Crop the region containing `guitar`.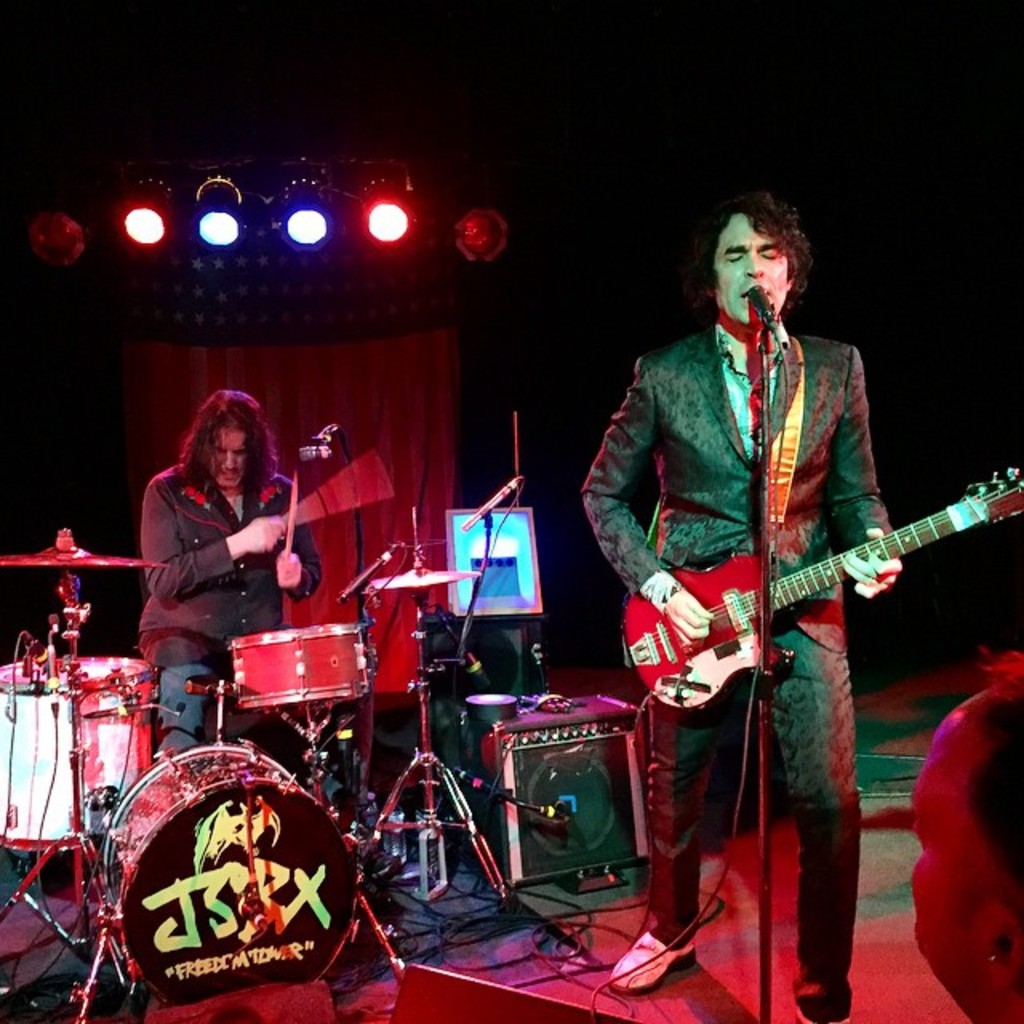
Crop region: (x1=589, y1=459, x2=1023, y2=720).
